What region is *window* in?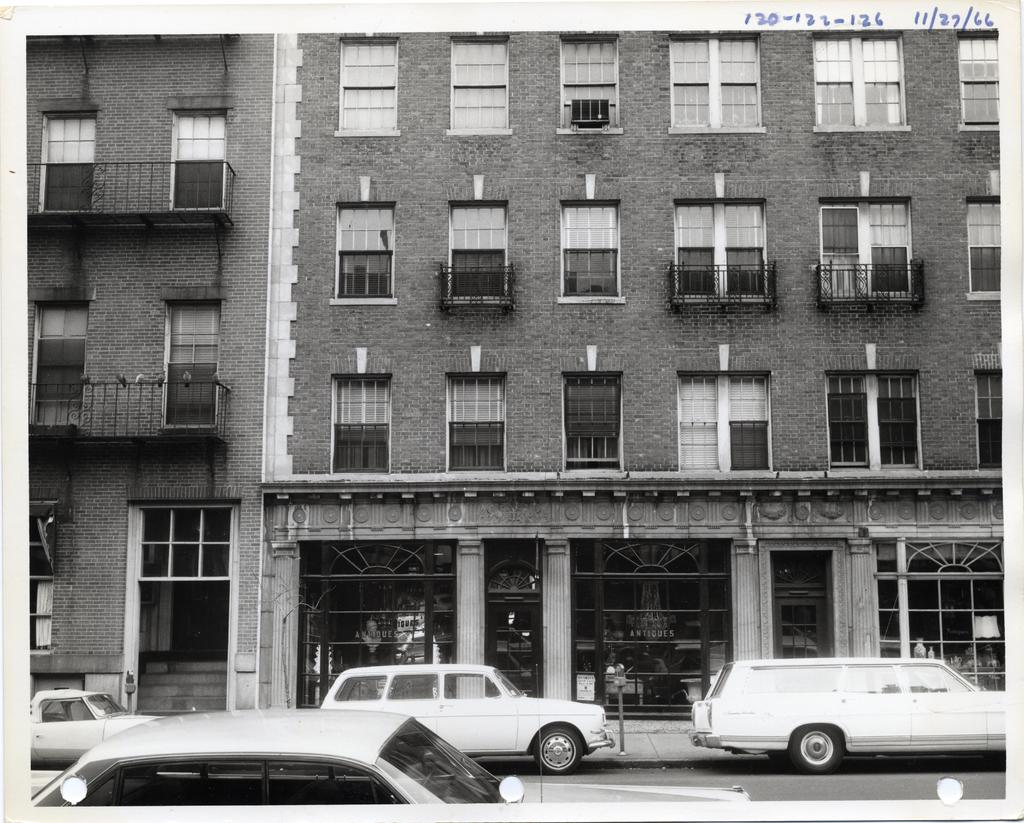
detection(966, 202, 1001, 292).
